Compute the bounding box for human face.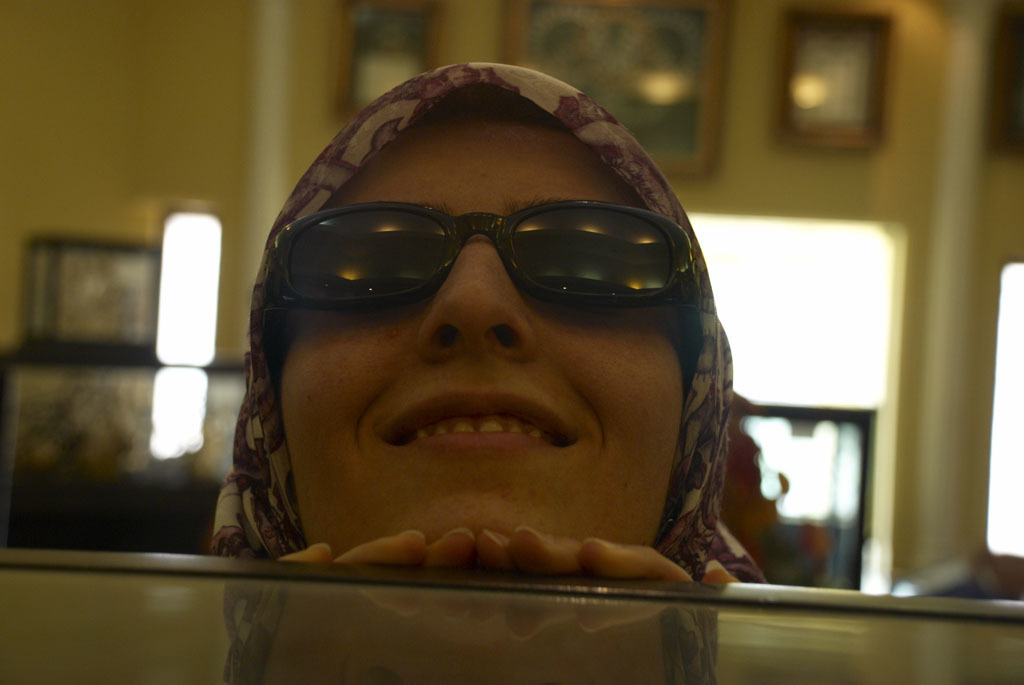
266:115:674:559.
